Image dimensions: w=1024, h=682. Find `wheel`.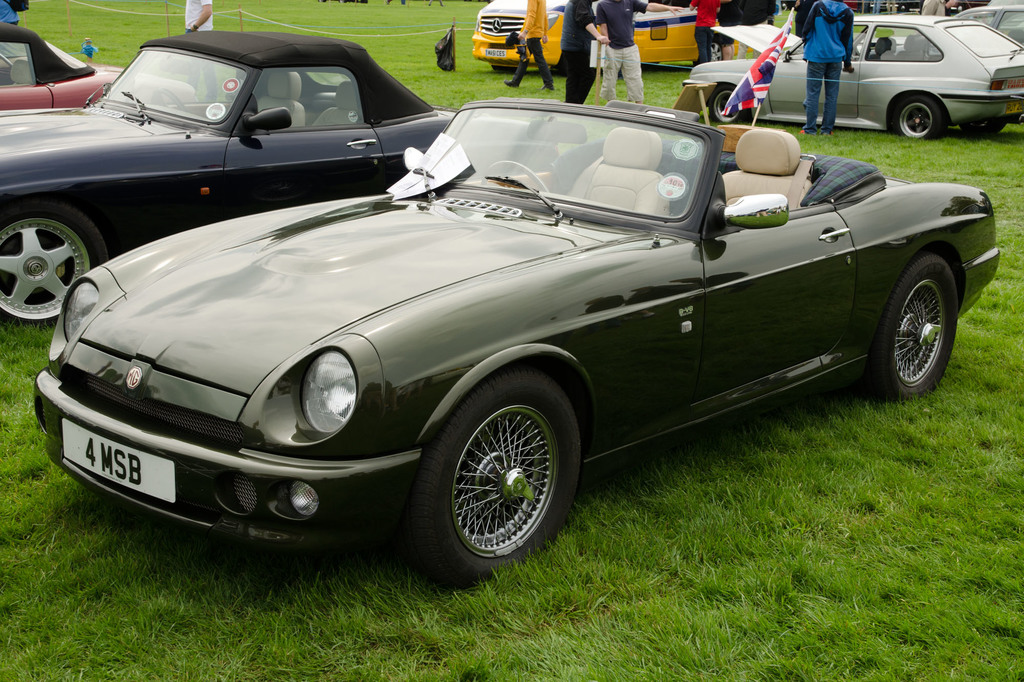
locate(395, 377, 589, 583).
